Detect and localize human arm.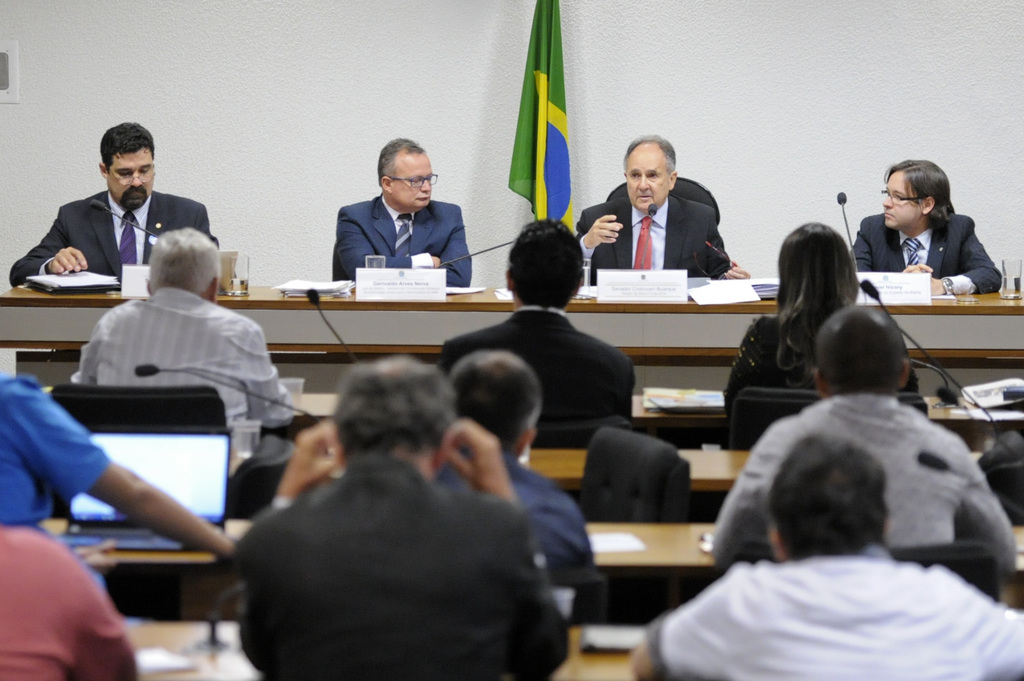
Localized at 947, 454, 1020, 572.
